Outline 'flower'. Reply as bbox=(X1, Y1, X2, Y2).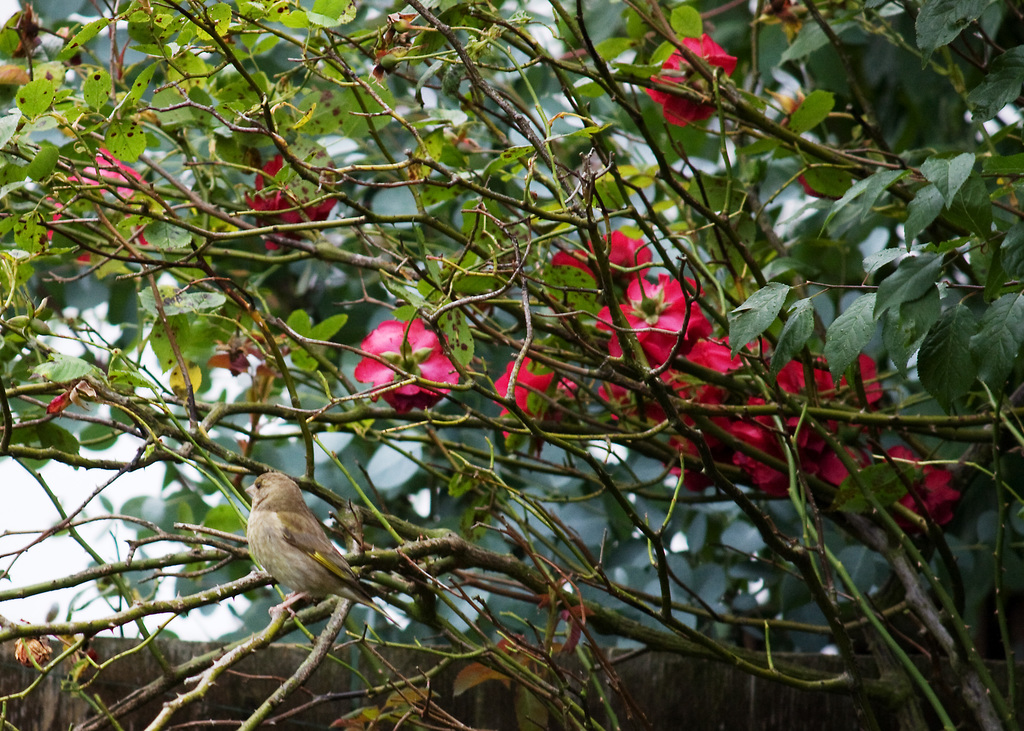
bbox=(483, 355, 576, 456).
